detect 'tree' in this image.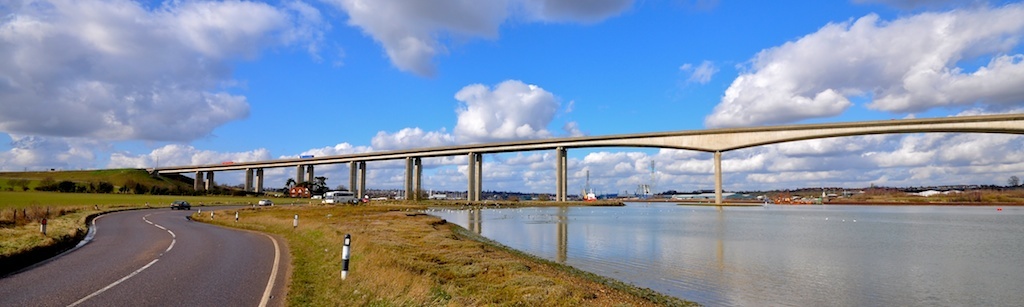
Detection: 97/181/113/195.
